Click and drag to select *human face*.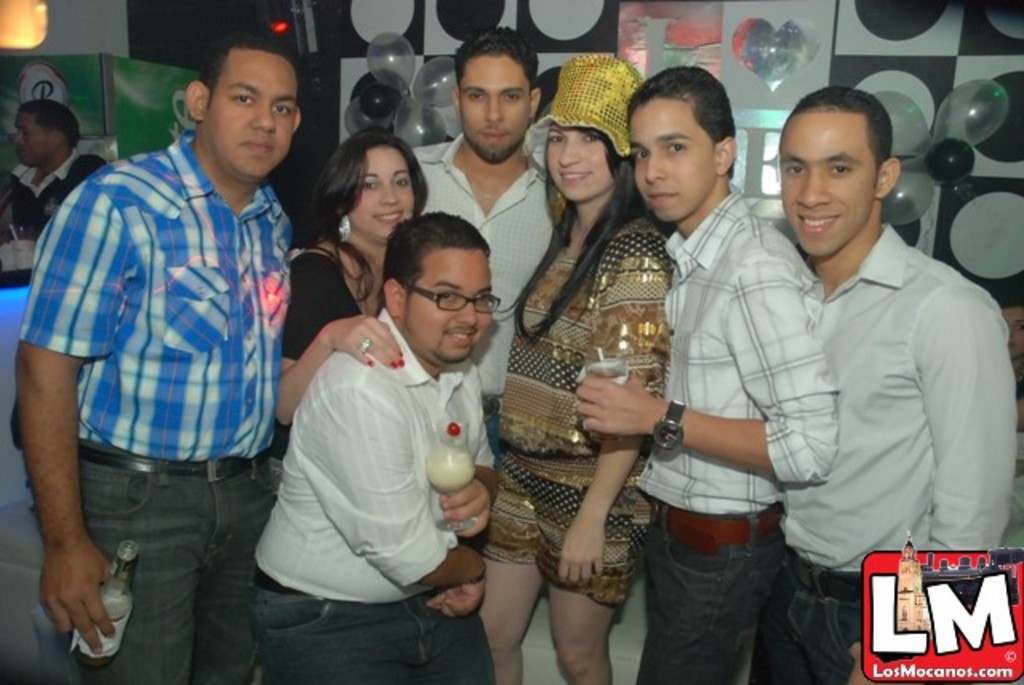
Selection: [541, 120, 606, 203].
